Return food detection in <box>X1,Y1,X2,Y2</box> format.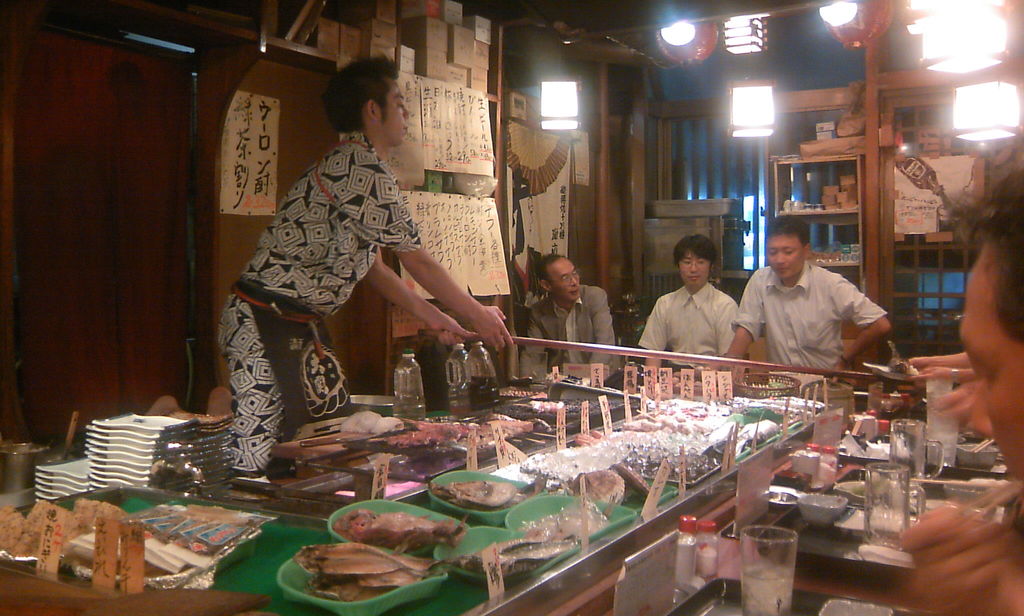
<box>0,497,124,561</box>.
